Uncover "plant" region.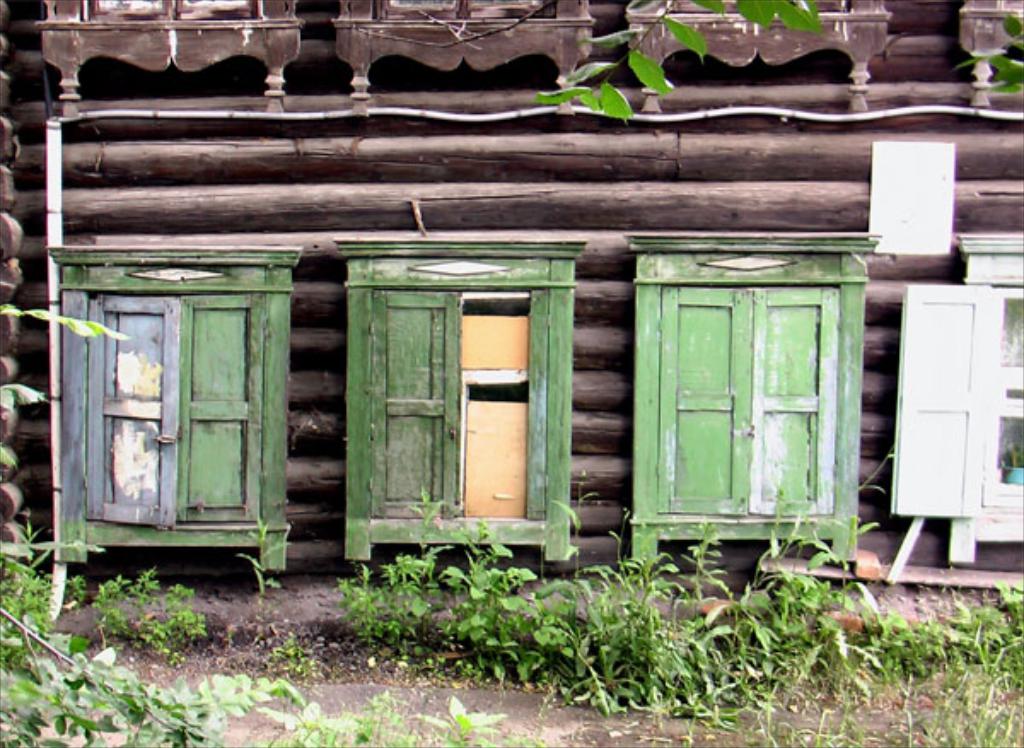
Uncovered: box(311, 552, 497, 659).
